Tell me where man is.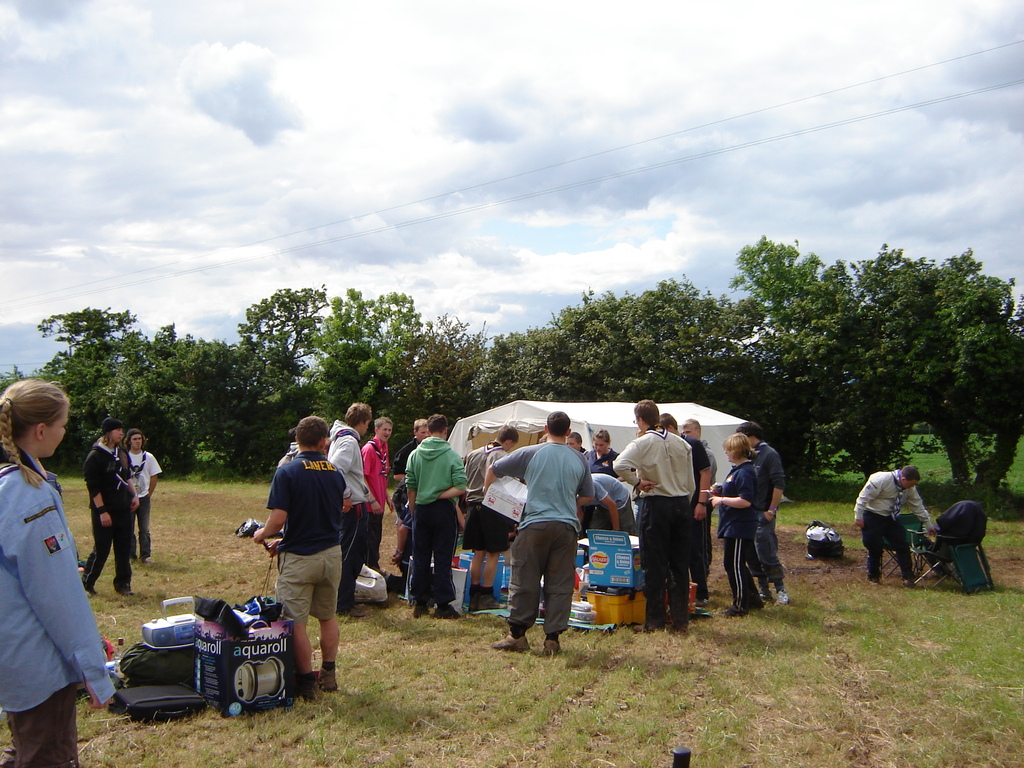
man is at 239 429 353 690.
